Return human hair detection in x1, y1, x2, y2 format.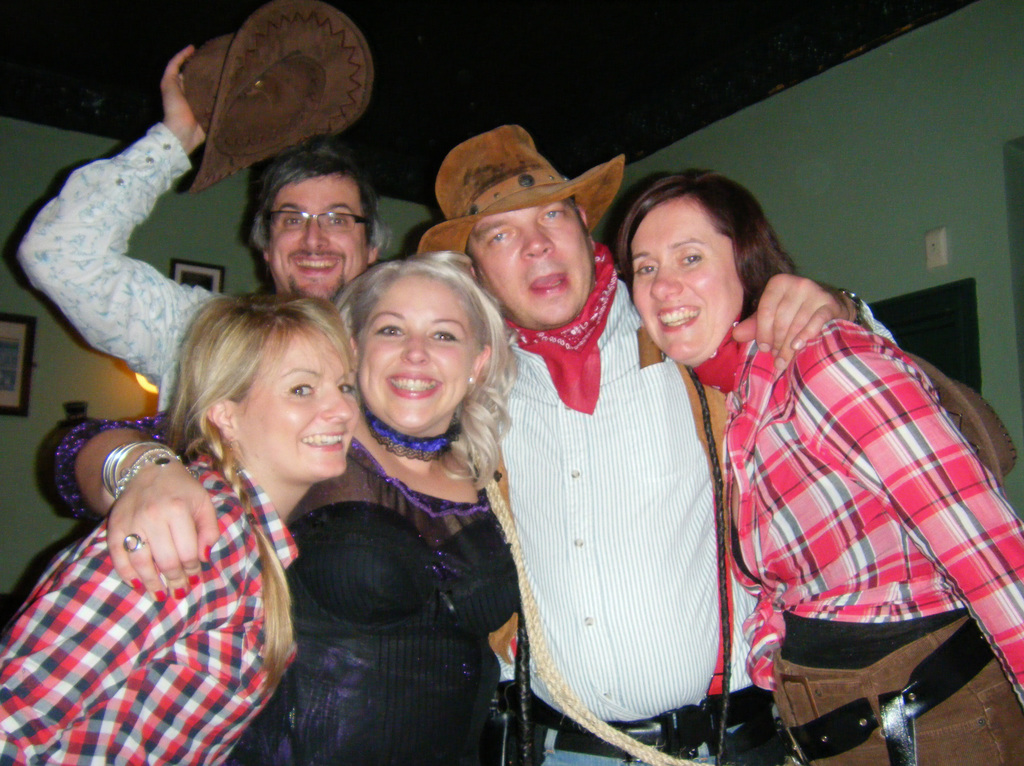
621, 163, 785, 357.
